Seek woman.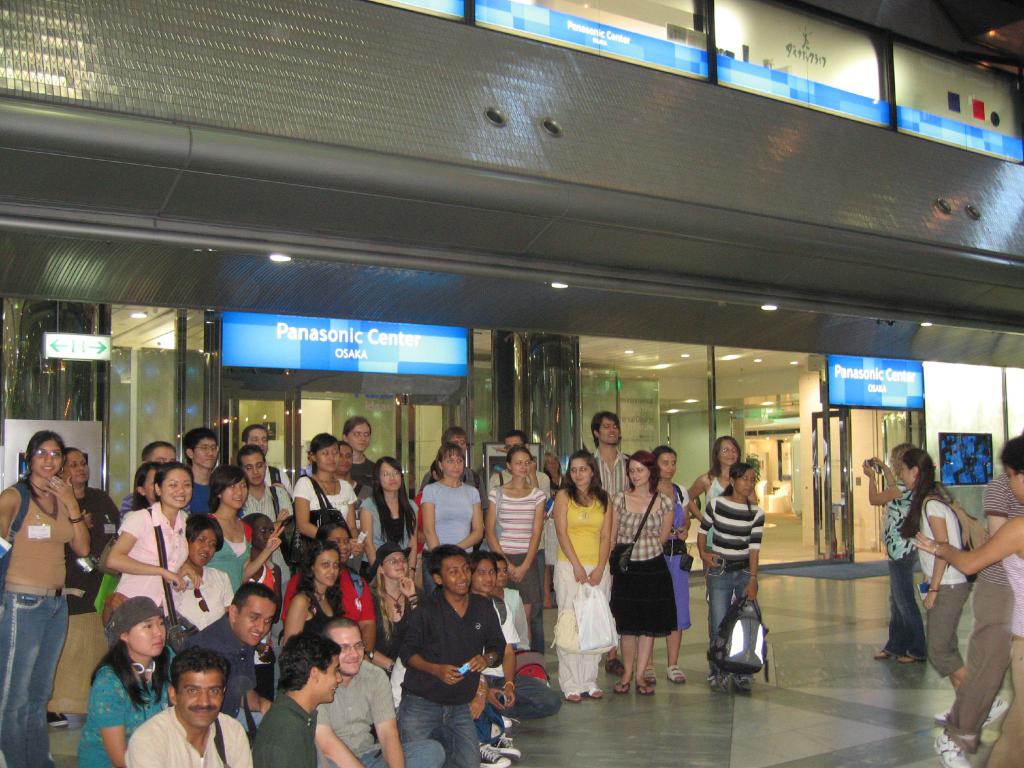
Rect(375, 543, 422, 674).
